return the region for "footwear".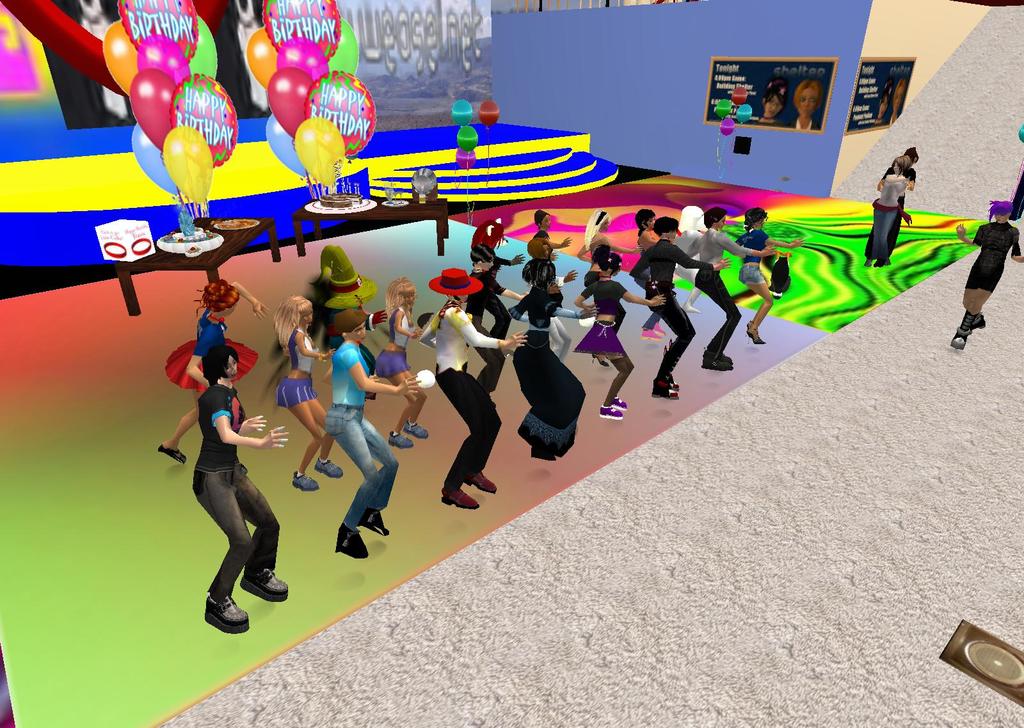
(left=532, top=448, right=556, bottom=461).
